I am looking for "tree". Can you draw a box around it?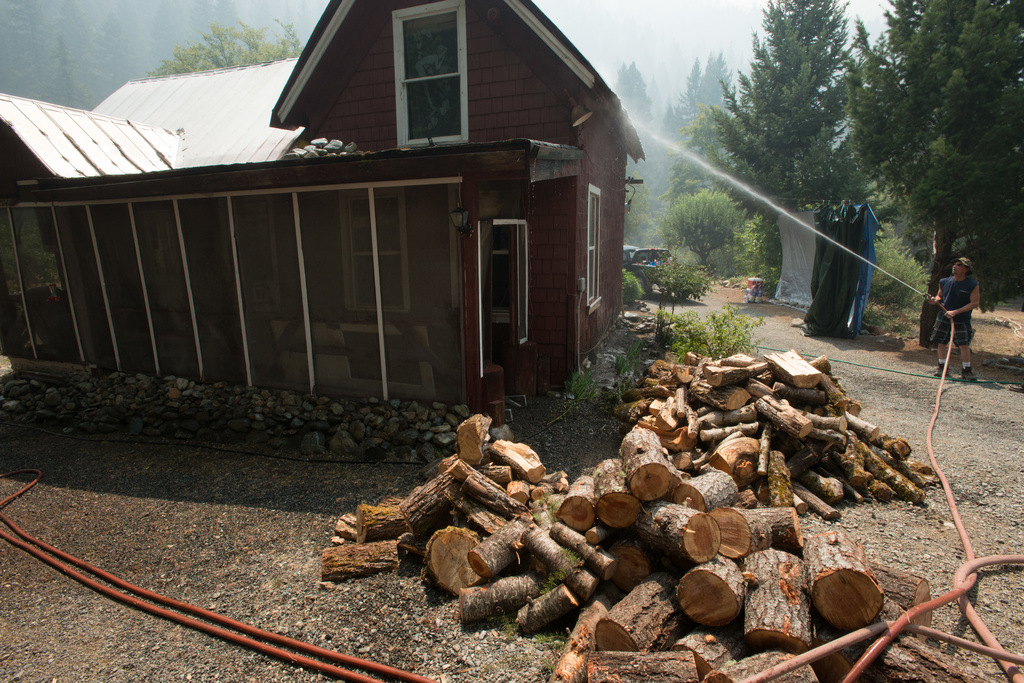
Sure, the bounding box is detection(847, 0, 1023, 304).
